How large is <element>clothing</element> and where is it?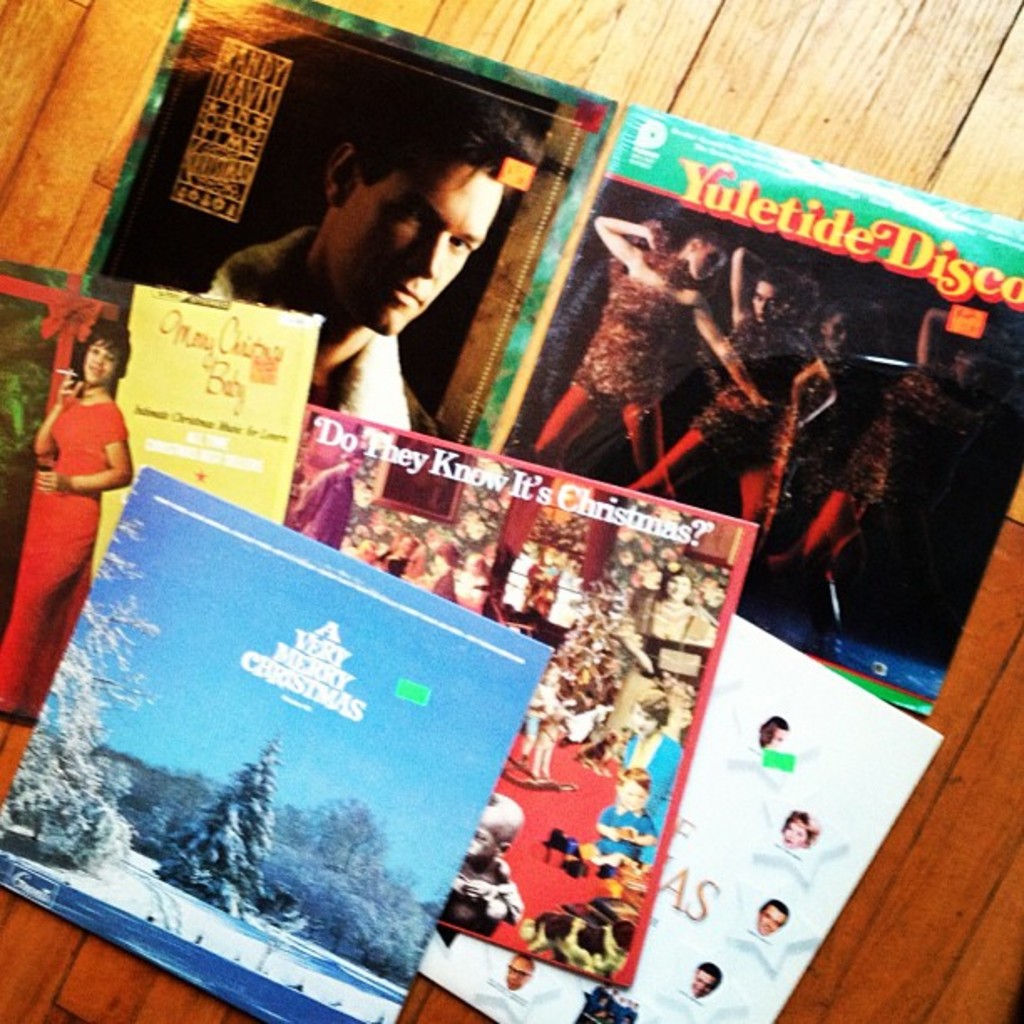
Bounding box: [534,246,699,497].
